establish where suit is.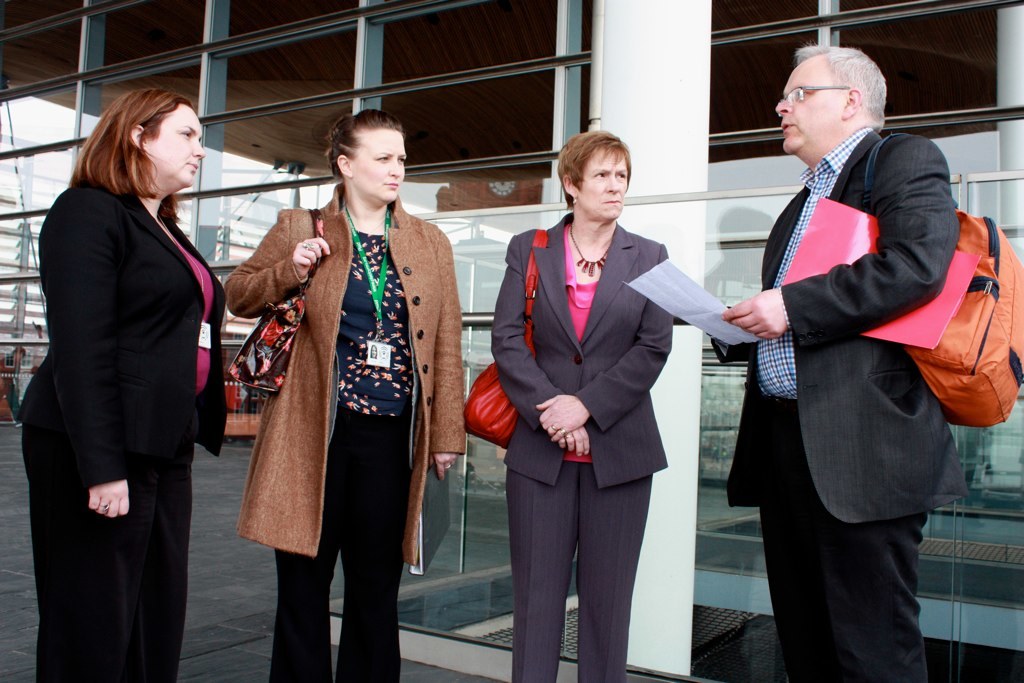
Established at 729/56/978/667.
